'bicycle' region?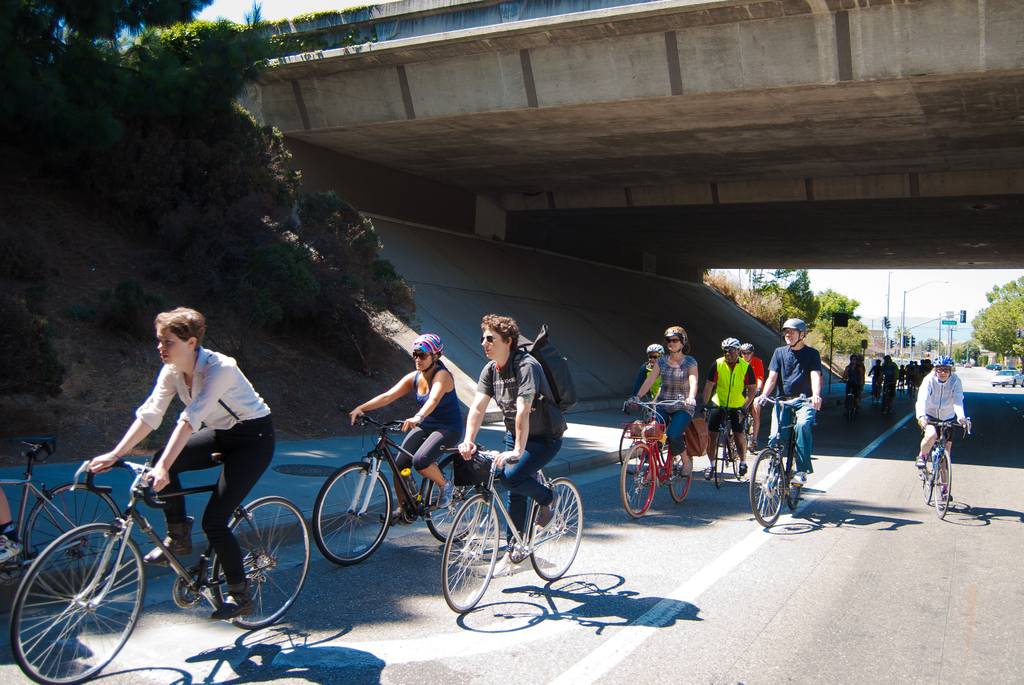
(747,387,807,522)
